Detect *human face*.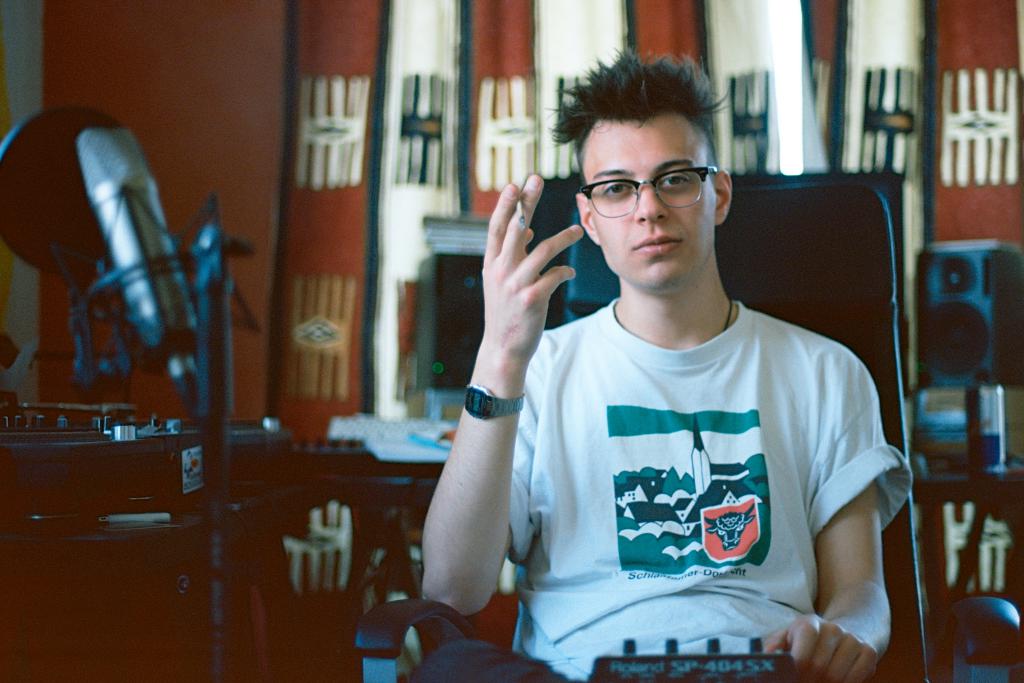
Detected at left=585, top=117, right=714, bottom=288.
